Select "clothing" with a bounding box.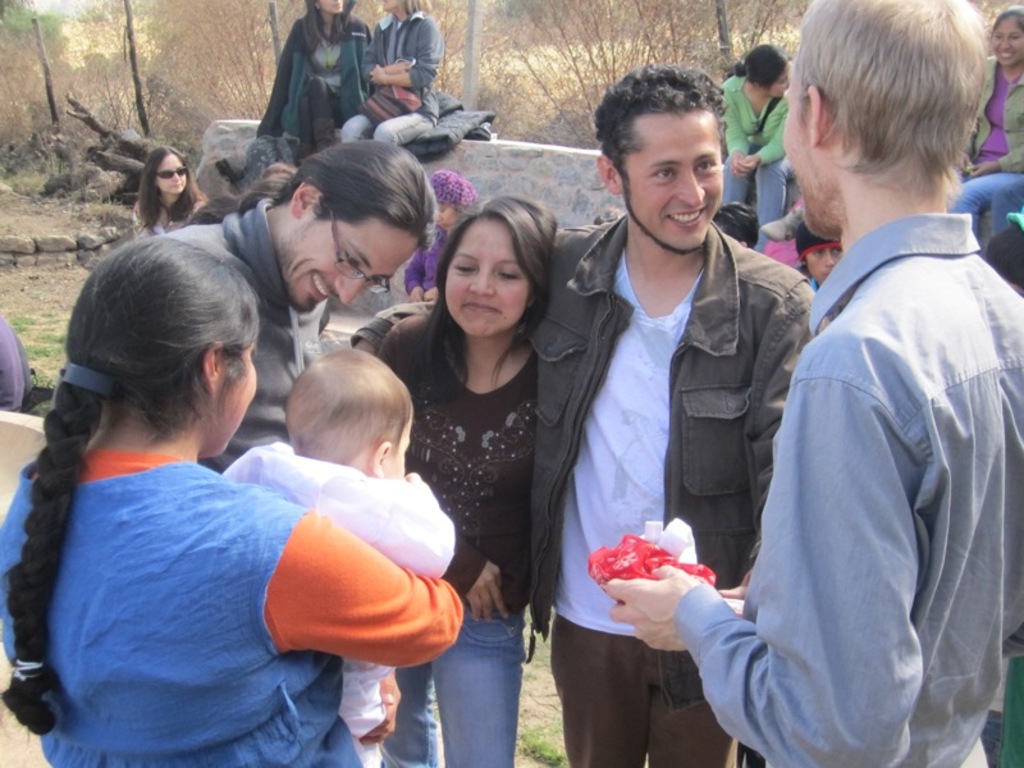
bbox=[0, 308, 32, 411].
